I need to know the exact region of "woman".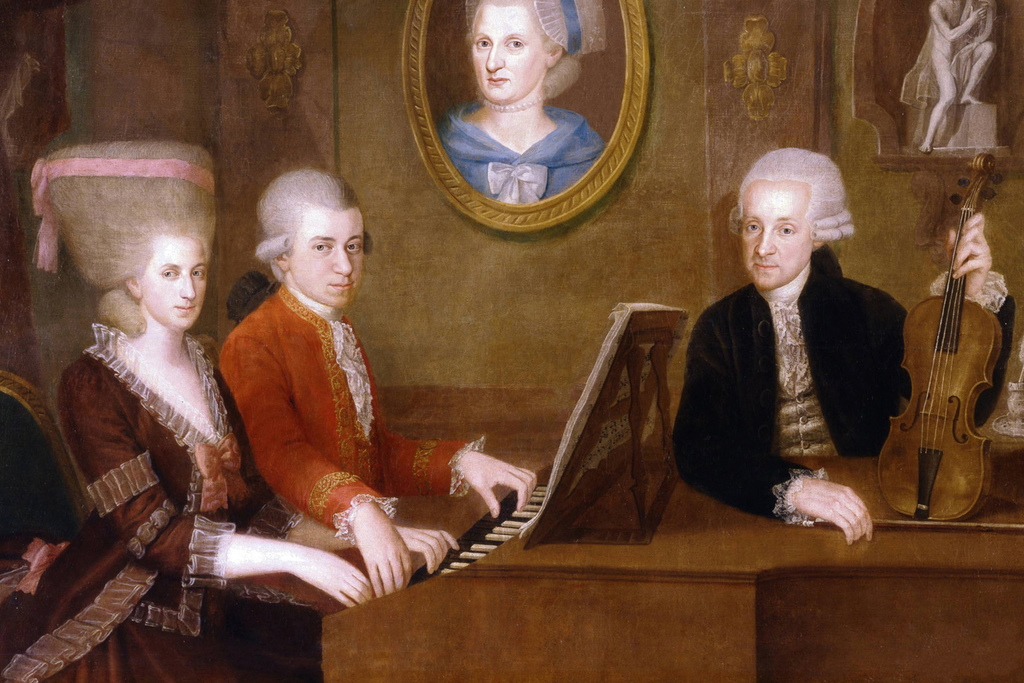
Region: (x1=31, y1=205, x2=283, y2=643).
